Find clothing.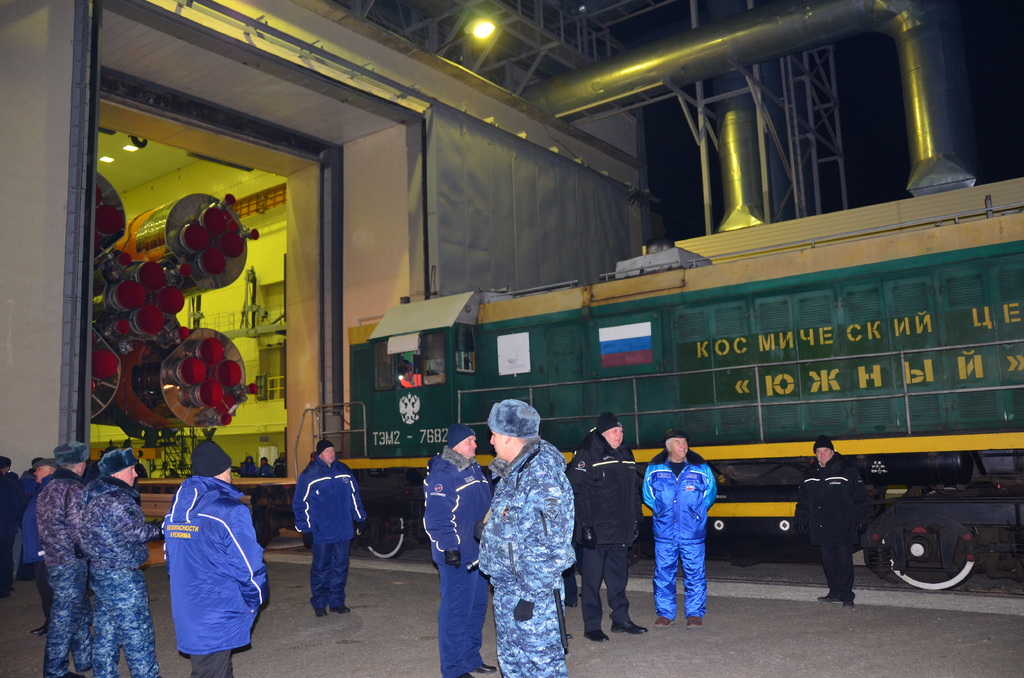
l=76, t=472, r=163, b=675.
